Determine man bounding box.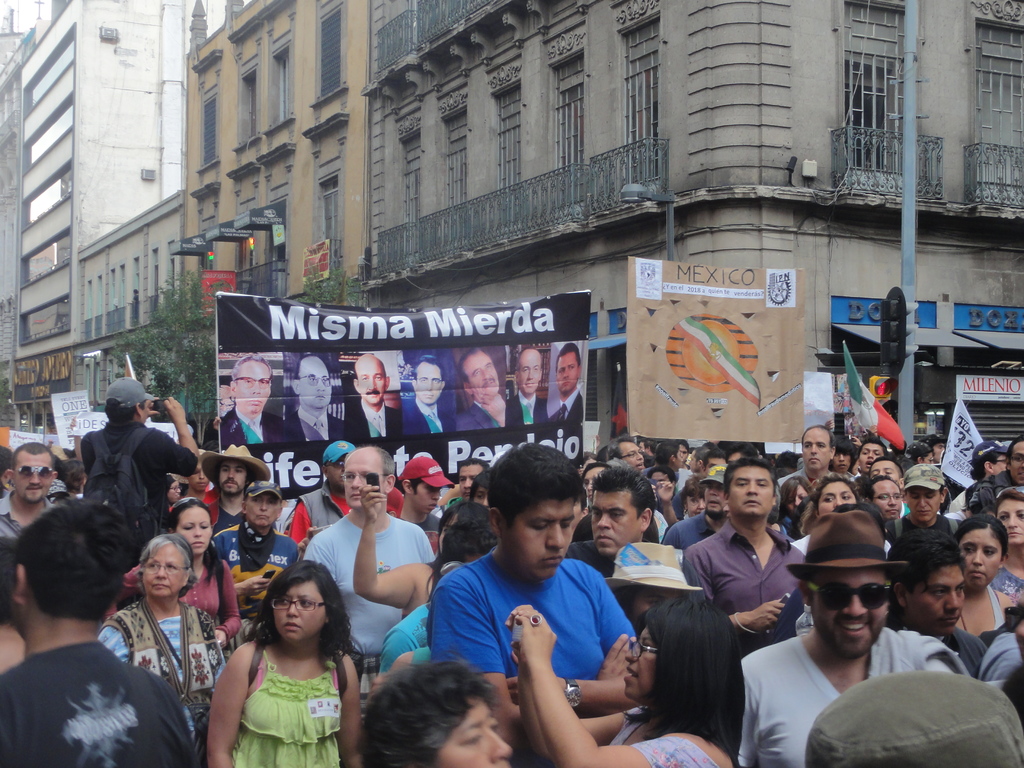
Determined: (x1=457, y1=348, x2=506, y2=431).
